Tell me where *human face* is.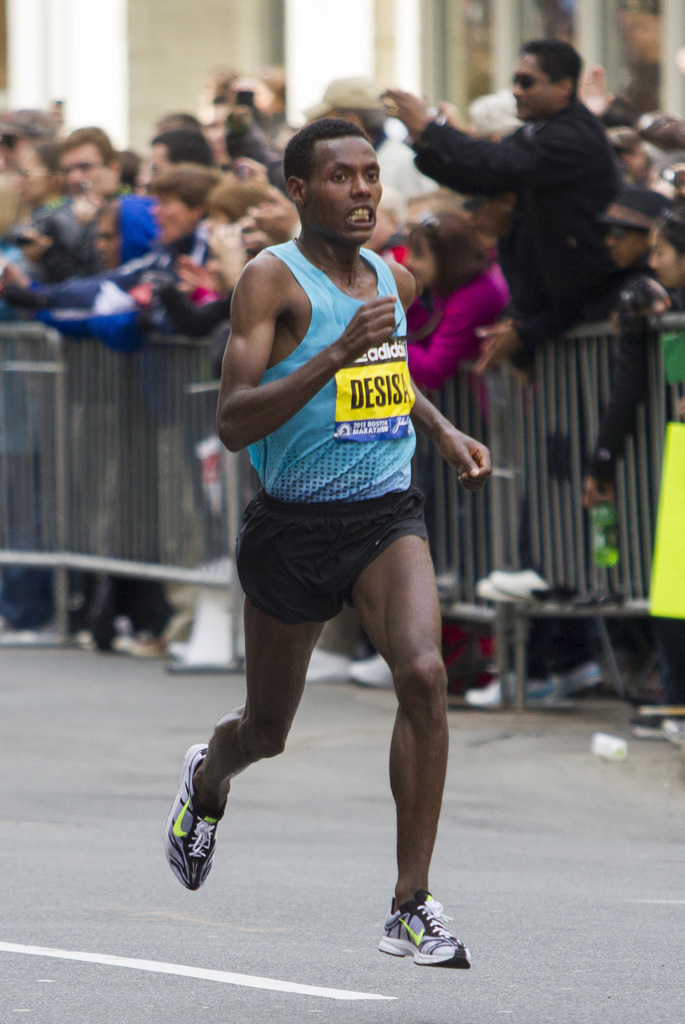
*human face* is at (98,212,122,267).
